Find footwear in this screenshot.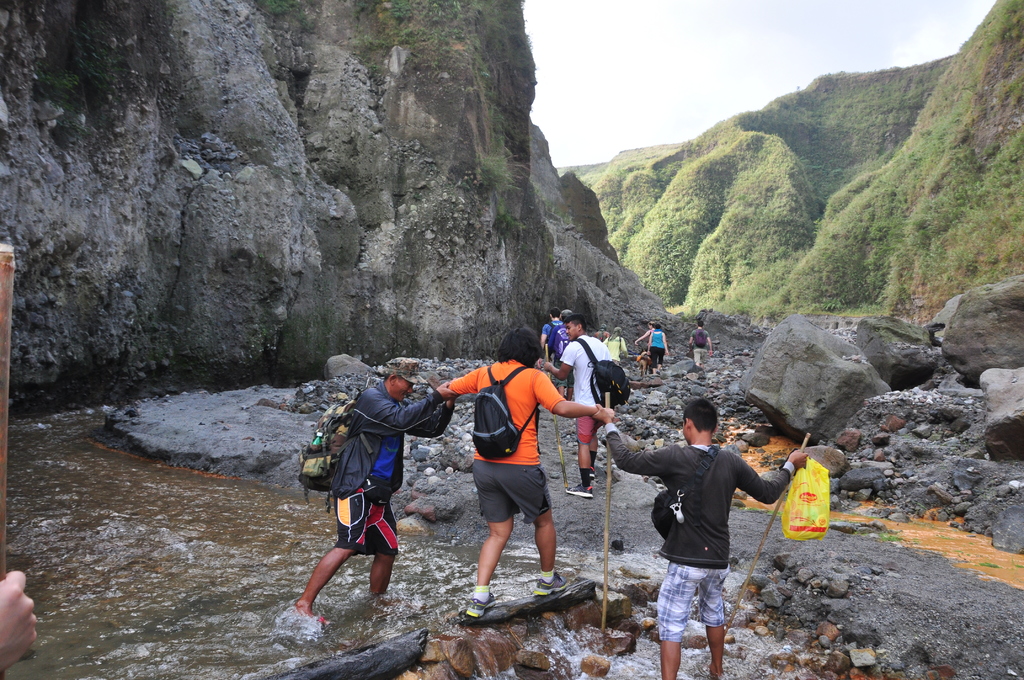
The bounding box for footwear is [x1=566, y1=482, x2=593, y2=497].
